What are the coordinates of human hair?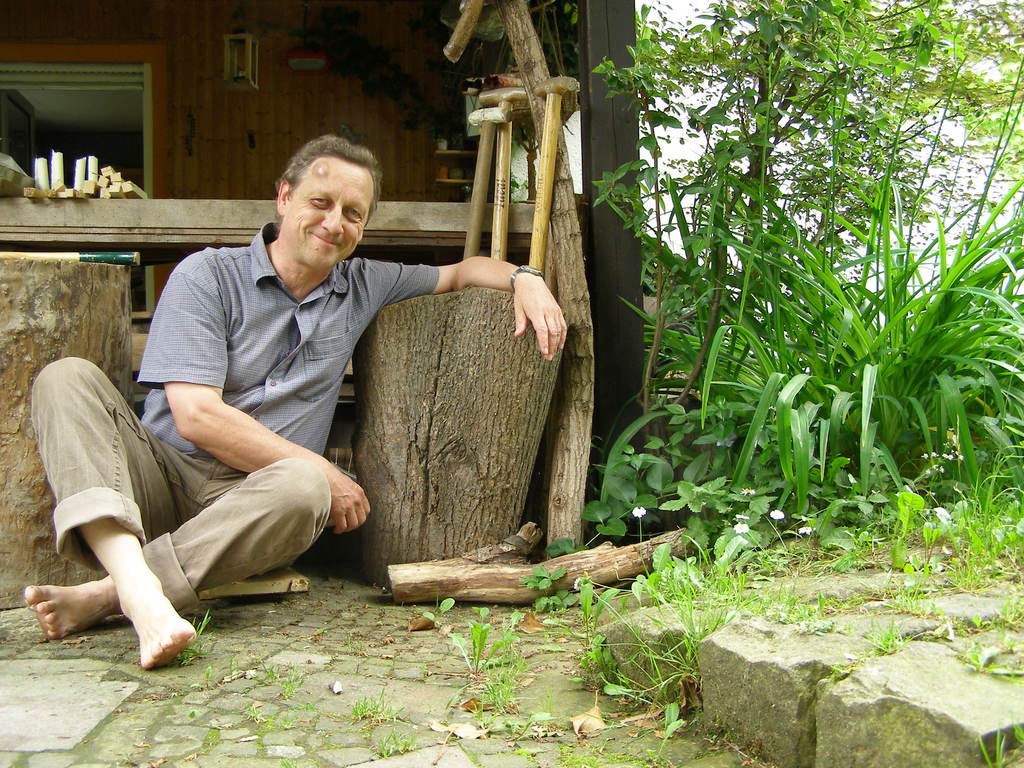
271,136,380,228.
